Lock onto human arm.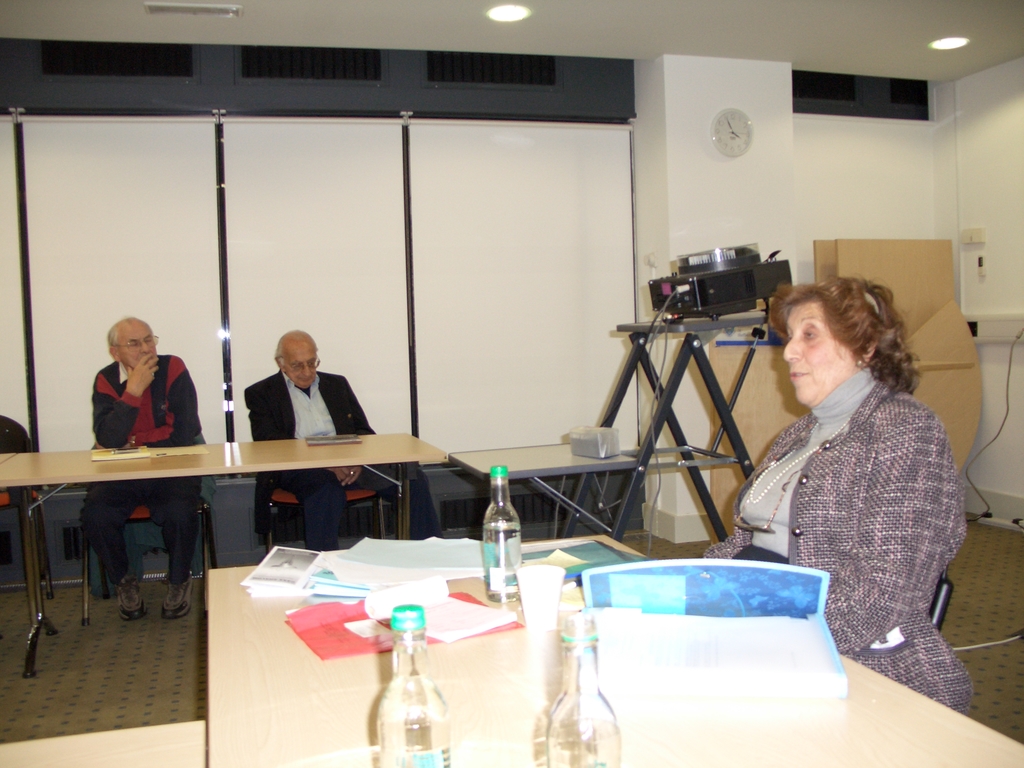
Locked: <box>342,372,374,481</box>.
